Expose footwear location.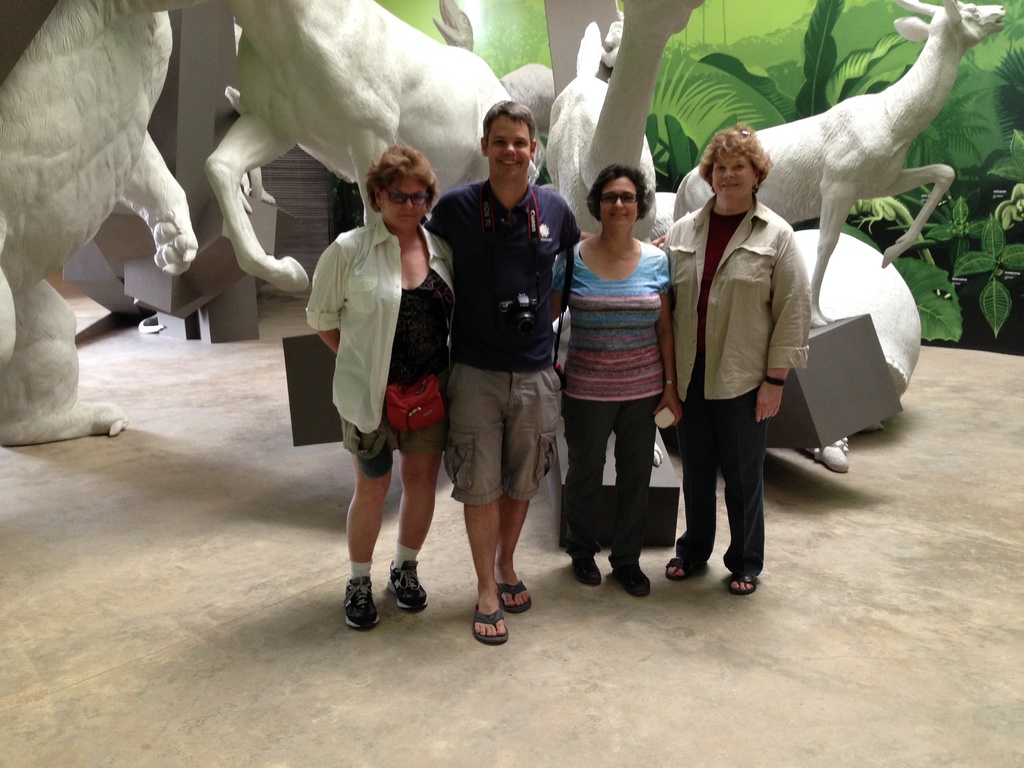
Exposed at (730, 572, 756, 597).
